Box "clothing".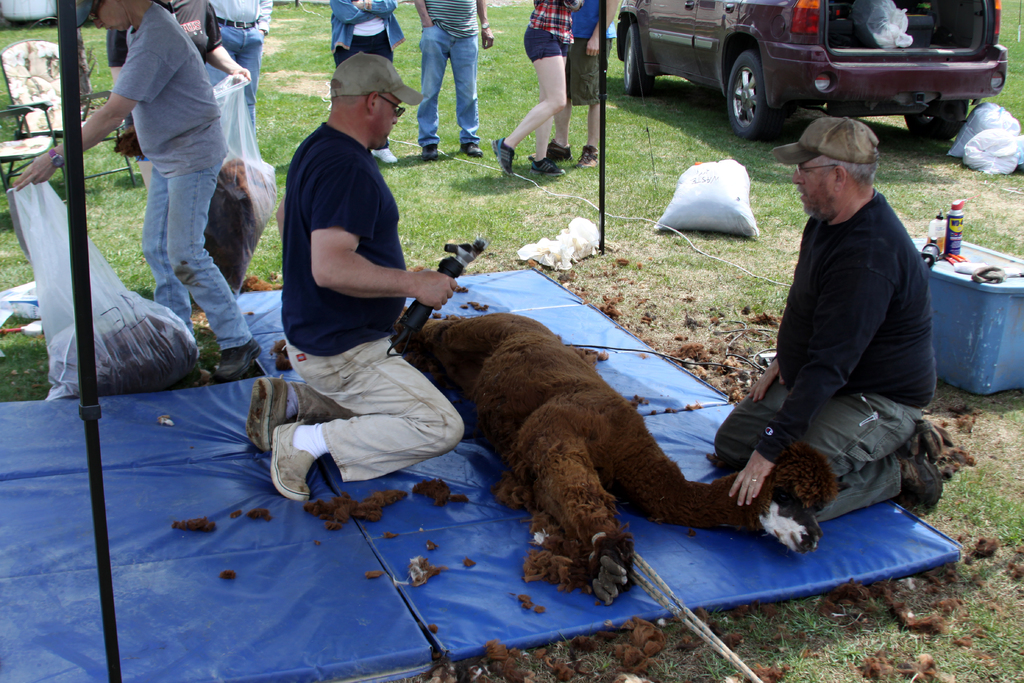
<bbox>202, 0, 270, 99</bbox>.
